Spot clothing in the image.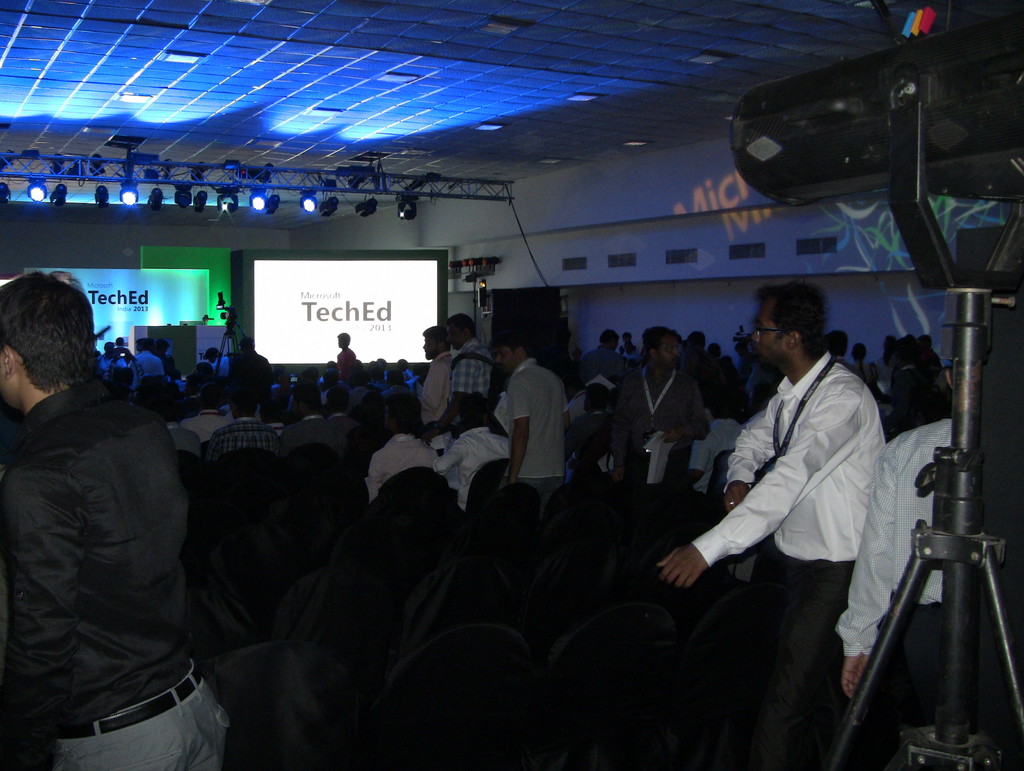
clothing found at x1=130 y1=353 x2=174 y2=377.
